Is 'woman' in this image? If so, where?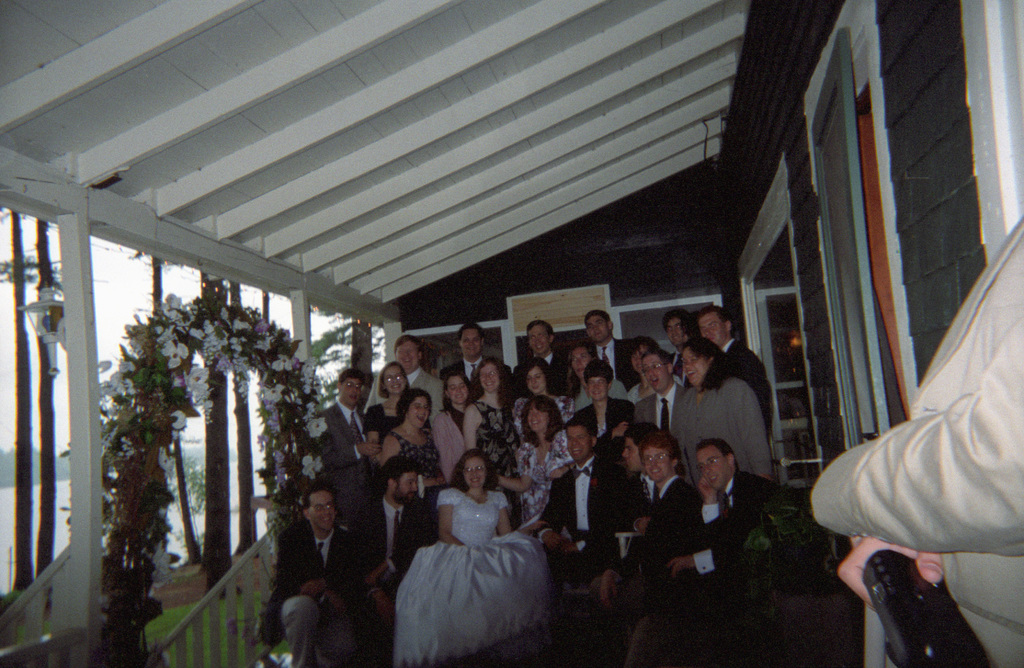
Yes, at bbox=[560, 341, 632, 434].
